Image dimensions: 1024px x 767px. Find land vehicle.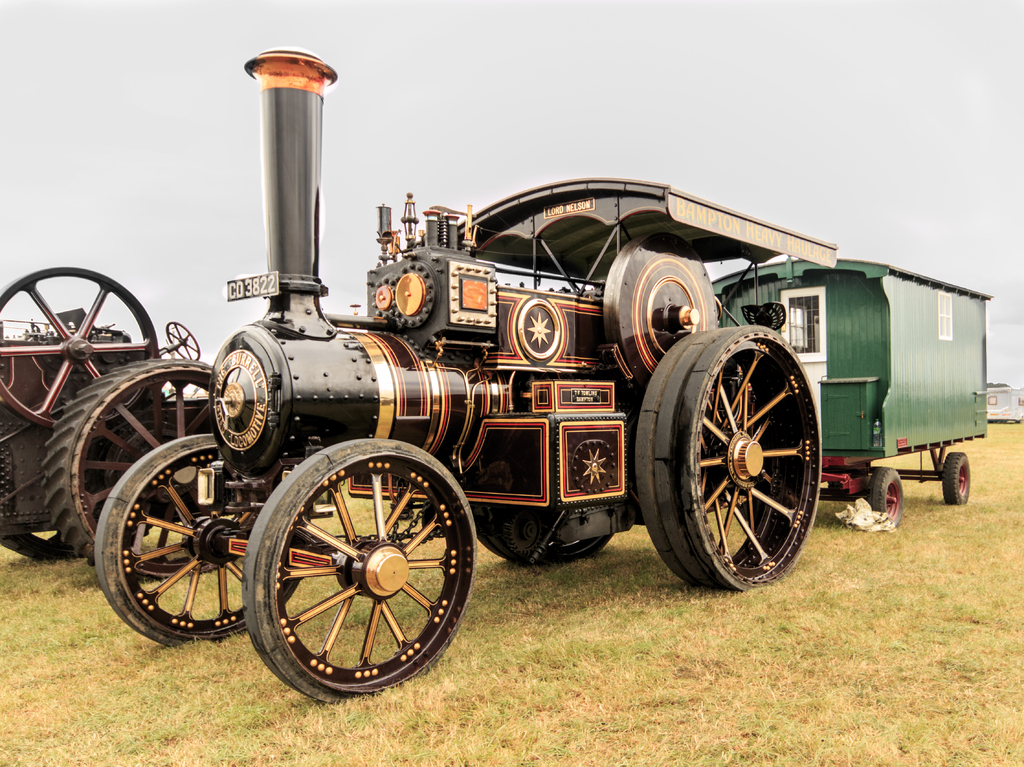
<region>39, 103, 973, 712</region>.
